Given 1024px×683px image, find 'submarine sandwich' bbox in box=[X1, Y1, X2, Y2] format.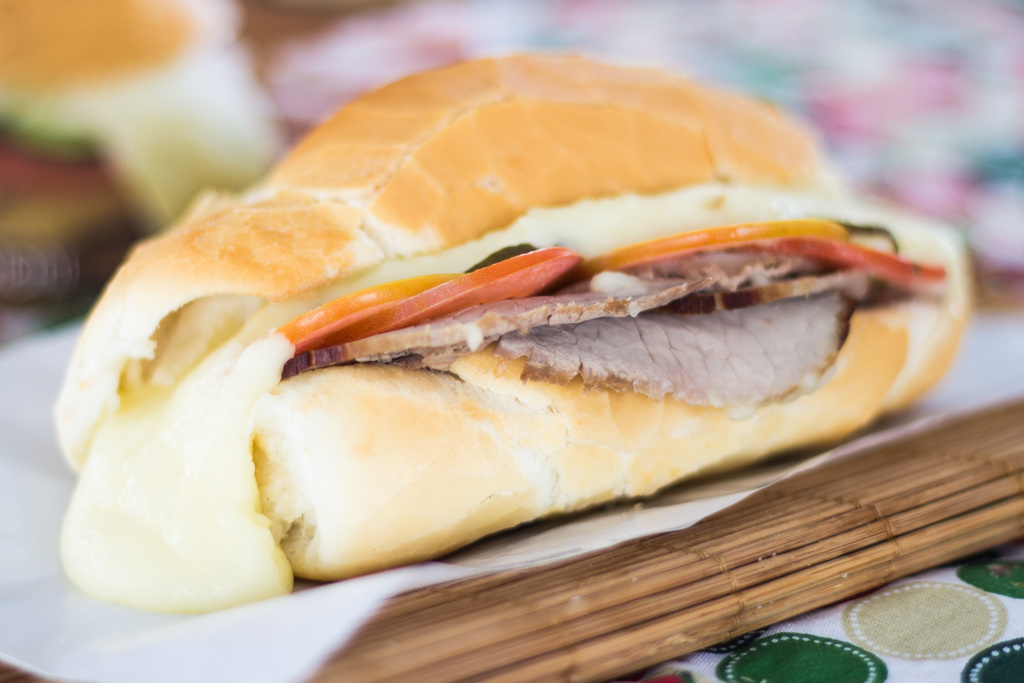
box=[69, 53, 968, 650].
